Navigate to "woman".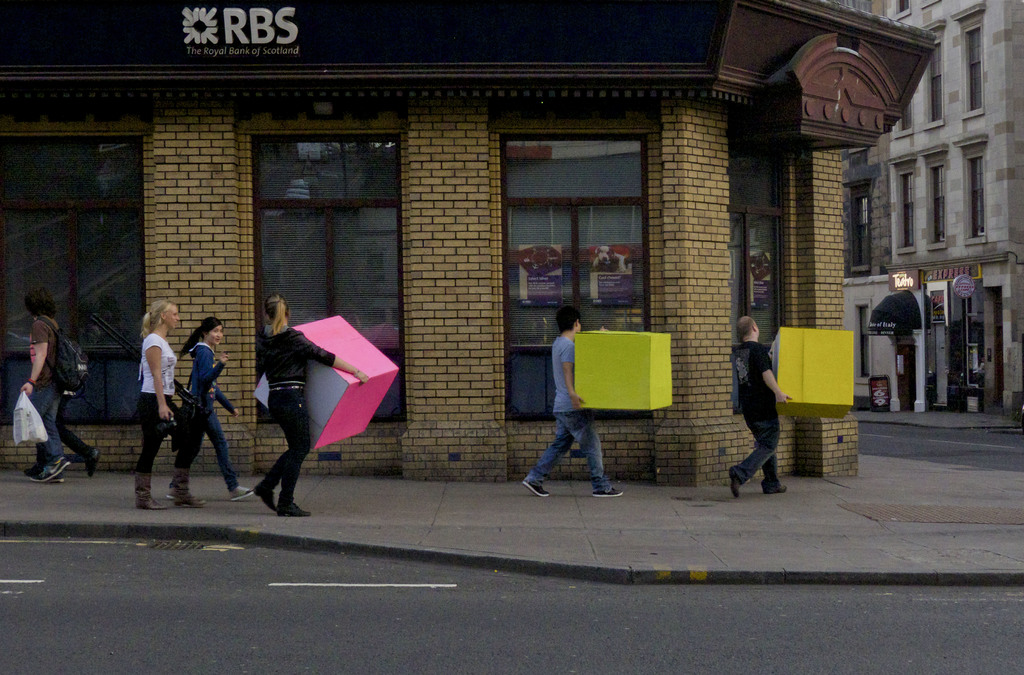
Navigation target: <bbox>135, 299, 209, 514</bbox>.
